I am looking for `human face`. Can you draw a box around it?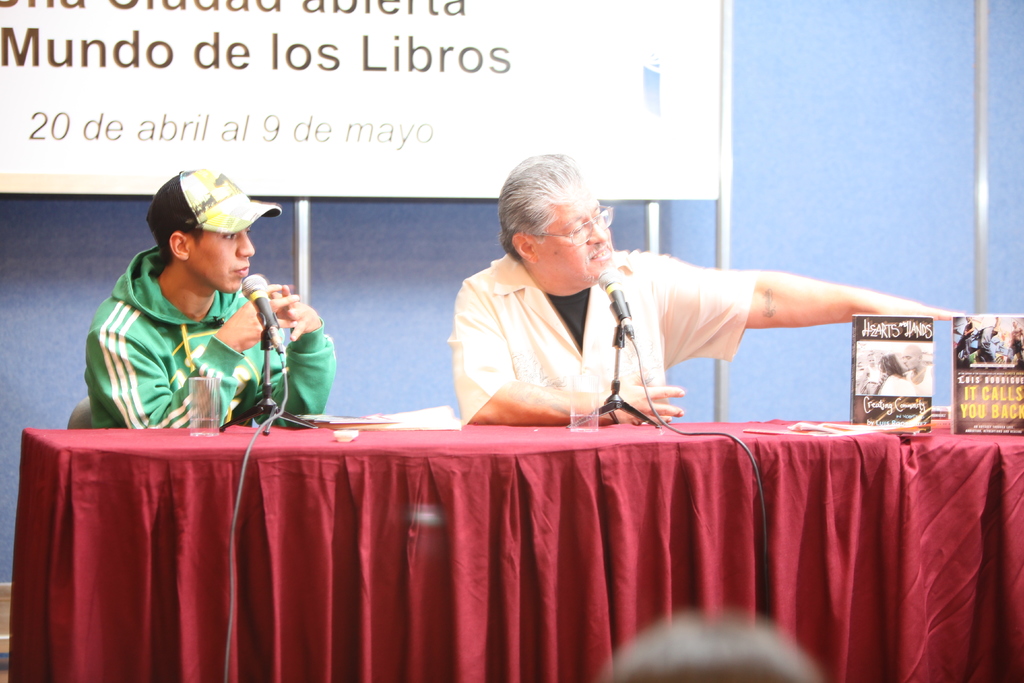
Sure, the bounding box is 187 236 260 296.
